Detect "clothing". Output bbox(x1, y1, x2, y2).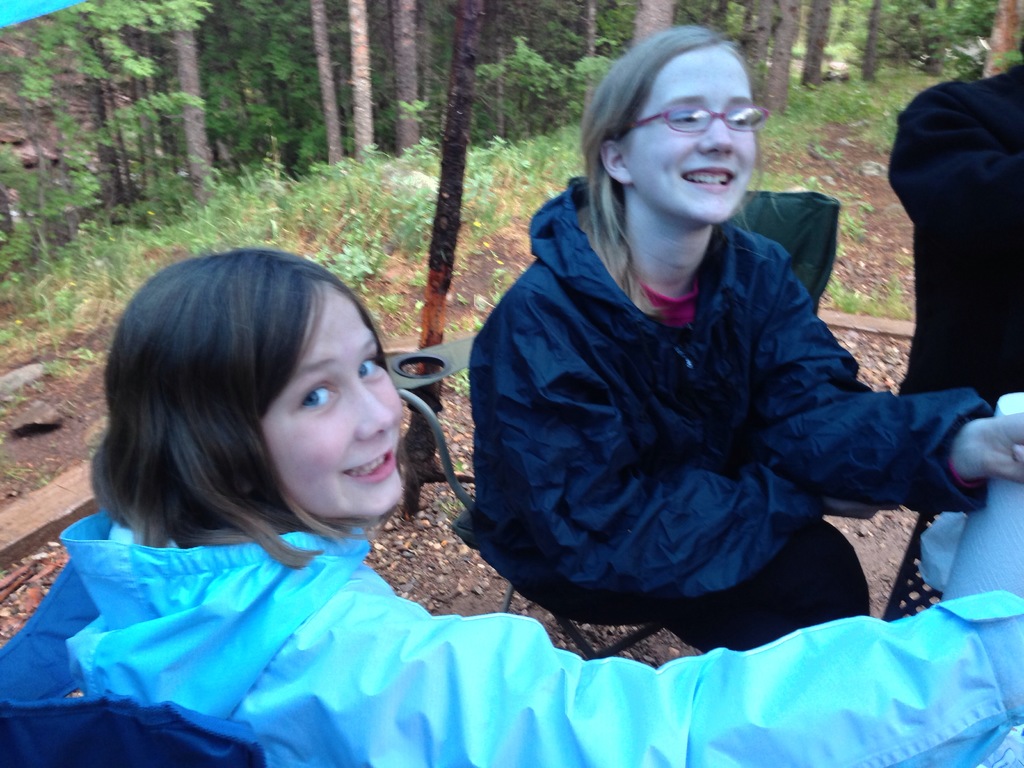
bbox(458, 124, 961, 678).
